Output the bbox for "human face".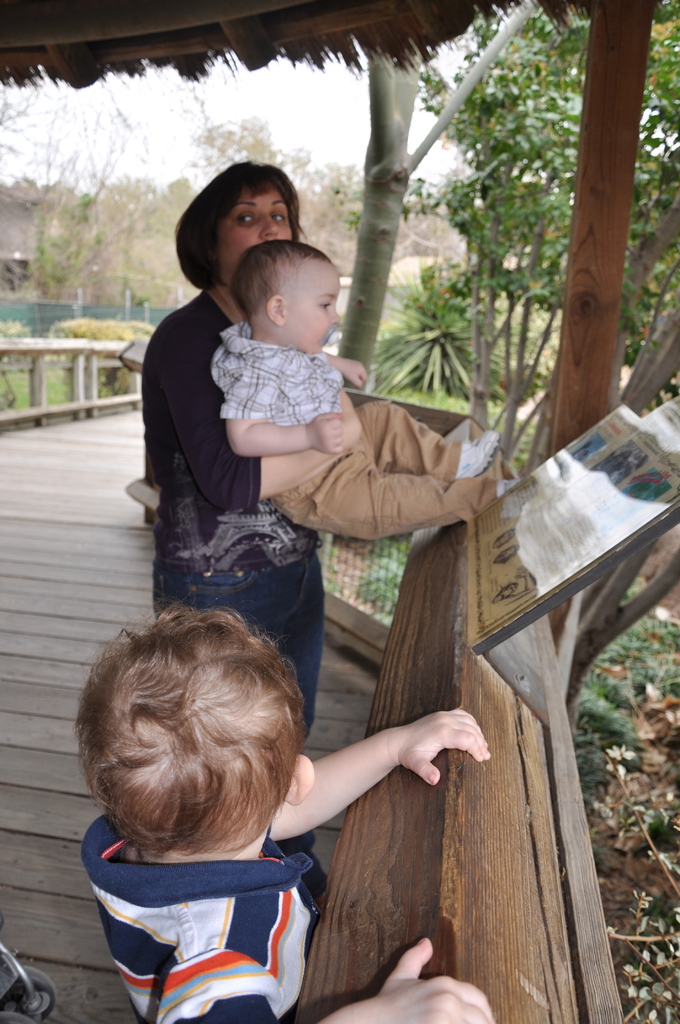
region(290, 278, 339, 357).
